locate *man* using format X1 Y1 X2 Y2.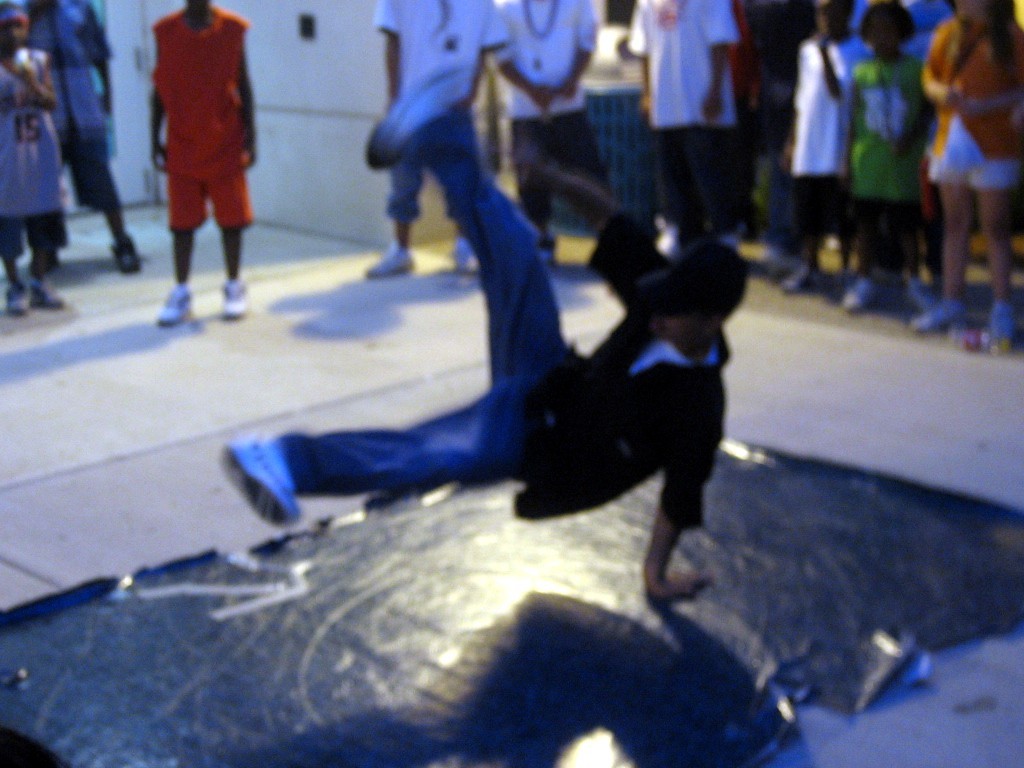
28 0 145 301.
